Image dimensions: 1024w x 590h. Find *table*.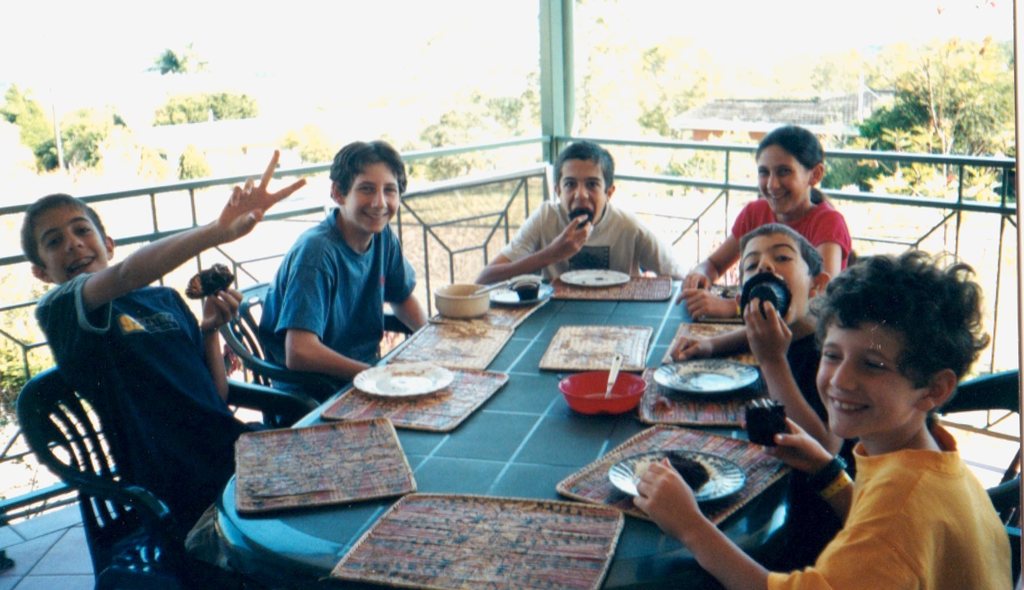
(x1=218, y1=275, x2=792, y2=589).
